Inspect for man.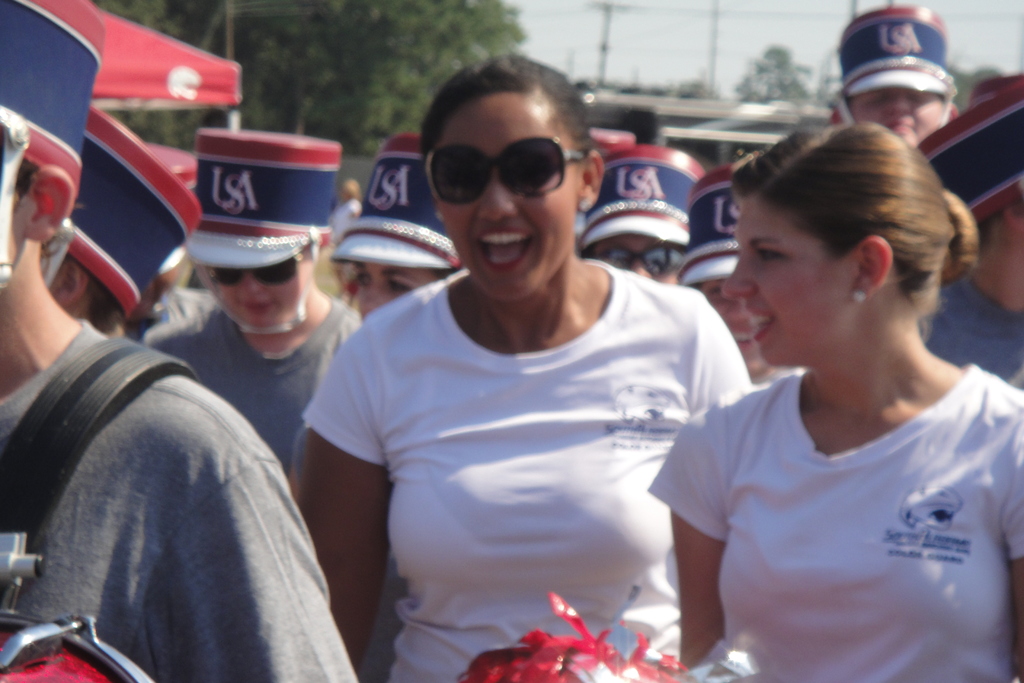
Inspection: [x1=0, y1=0, x2=365, y2=682].
